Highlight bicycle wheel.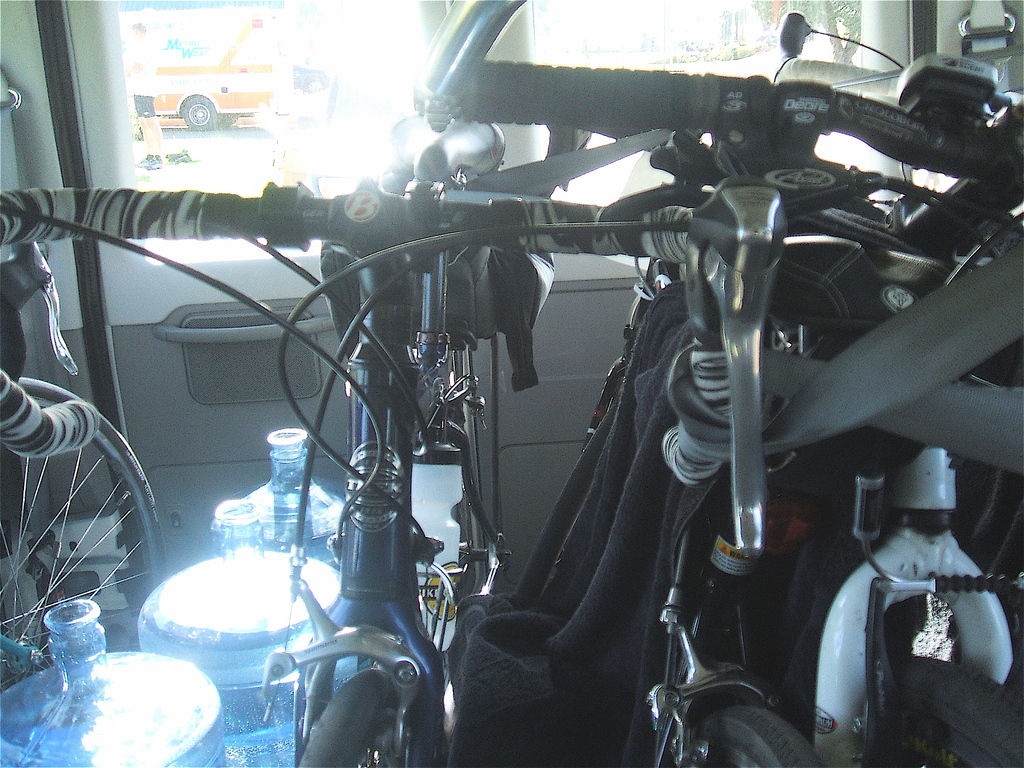
Highlighted region: 677:701:820:767.
